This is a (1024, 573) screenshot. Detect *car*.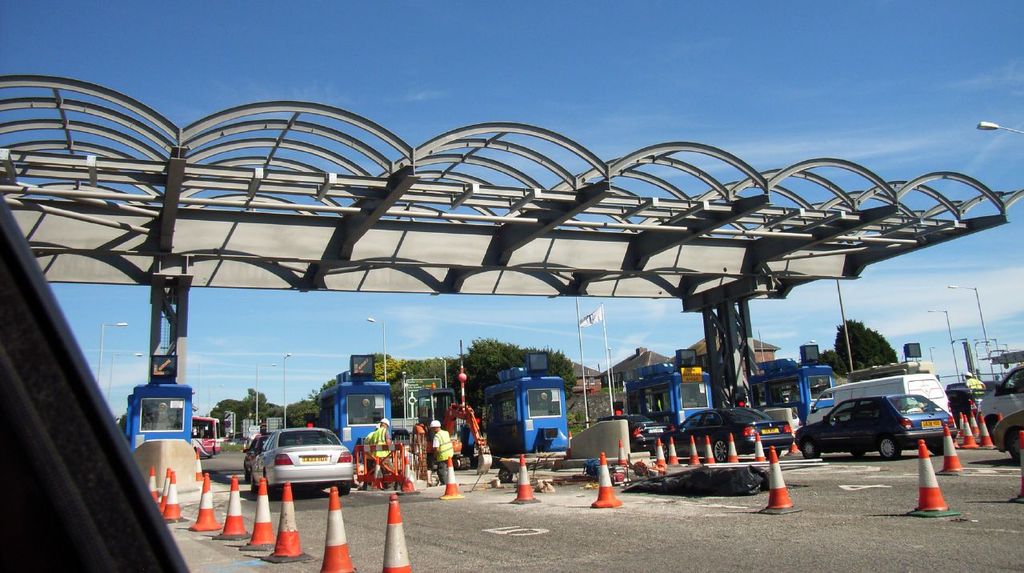
box(239, 431, 266, 488).
